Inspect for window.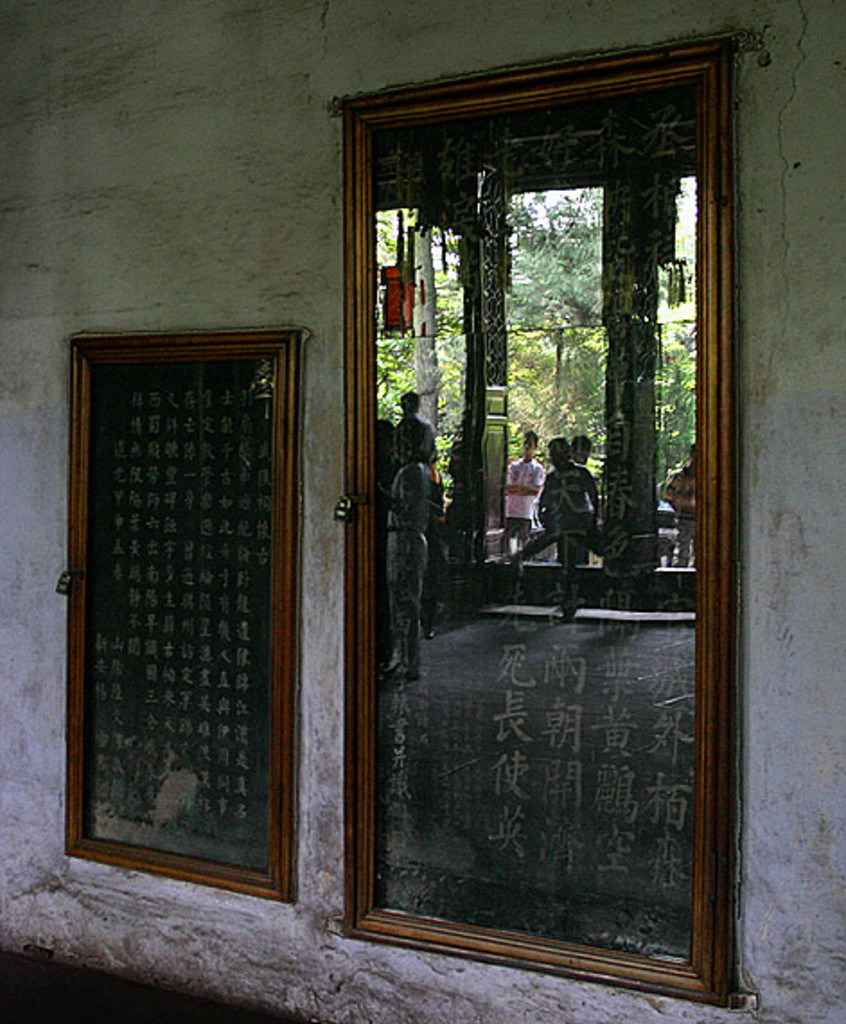
Inspection: bbox(63, 234, 338, 905).
